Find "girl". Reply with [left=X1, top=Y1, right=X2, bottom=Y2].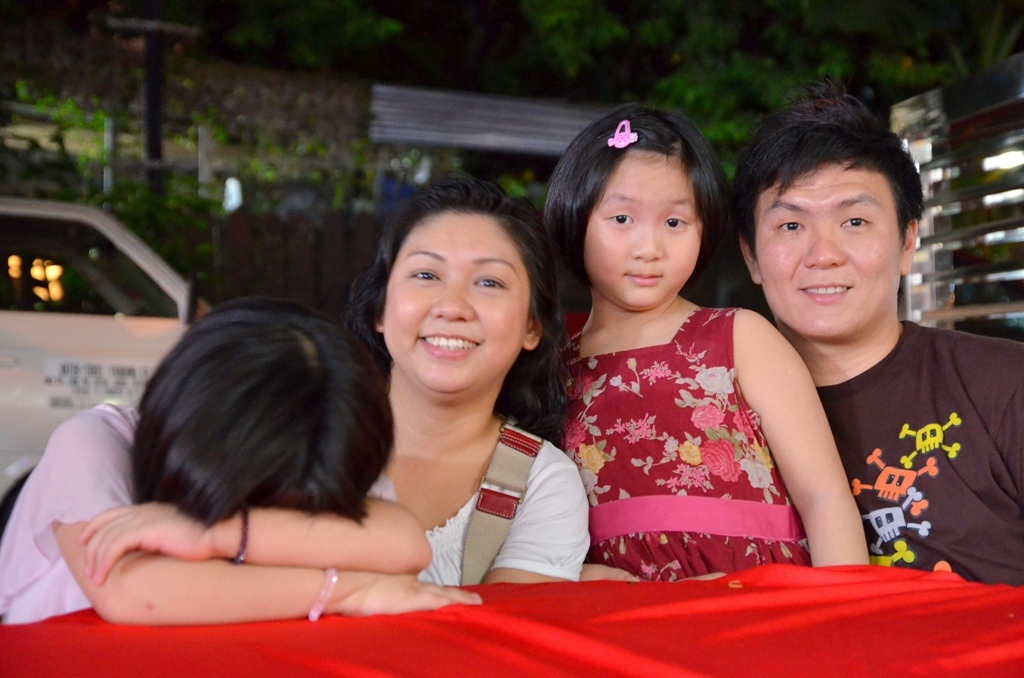
[left=0, top=303, right=482, bottom=627].
